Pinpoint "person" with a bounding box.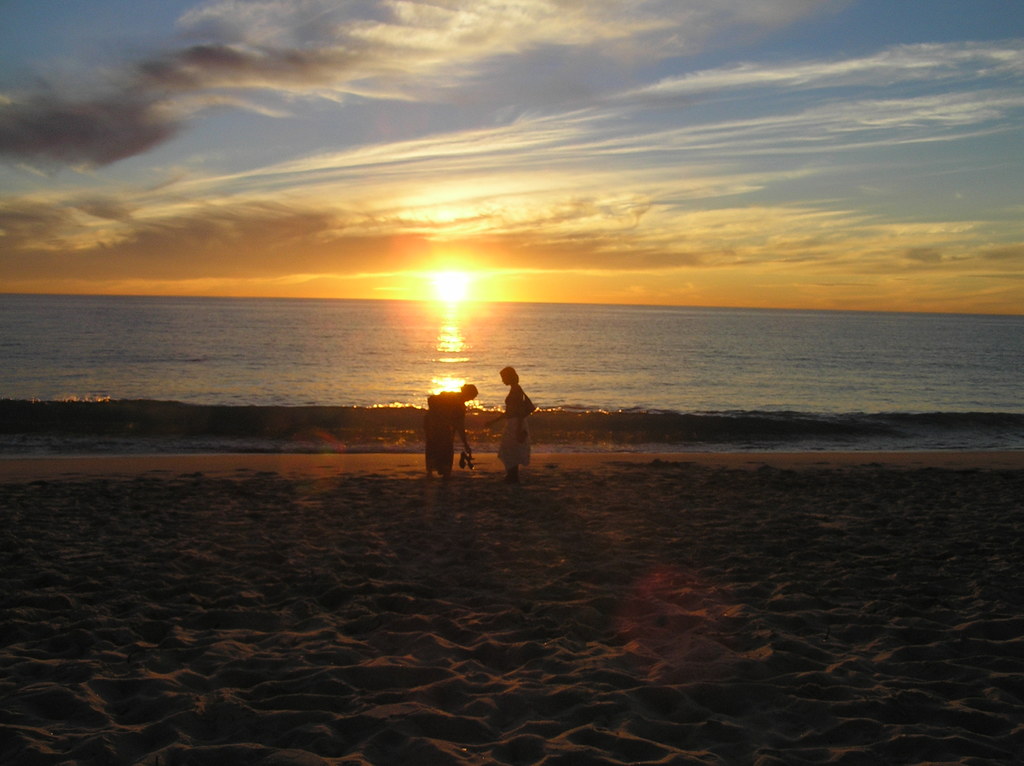
[x1=497, y1=368, x2=534, y2=476].
